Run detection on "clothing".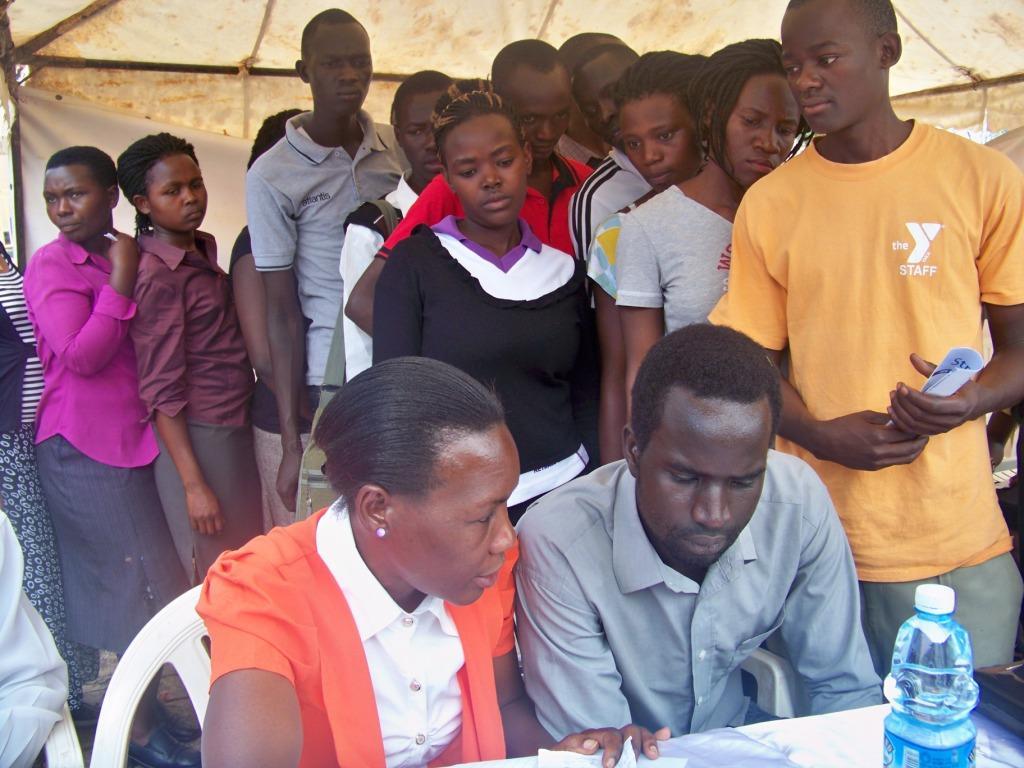
Result: bbox=[0, 267, 73, 648].
